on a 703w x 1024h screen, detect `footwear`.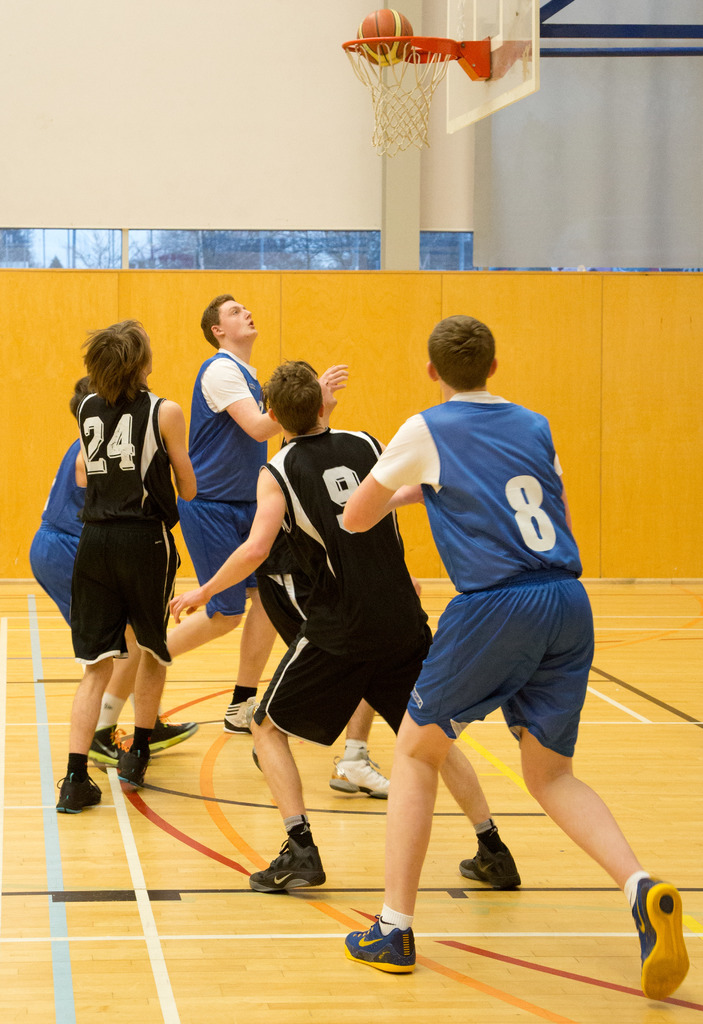
628, 876, 693, 1003.
